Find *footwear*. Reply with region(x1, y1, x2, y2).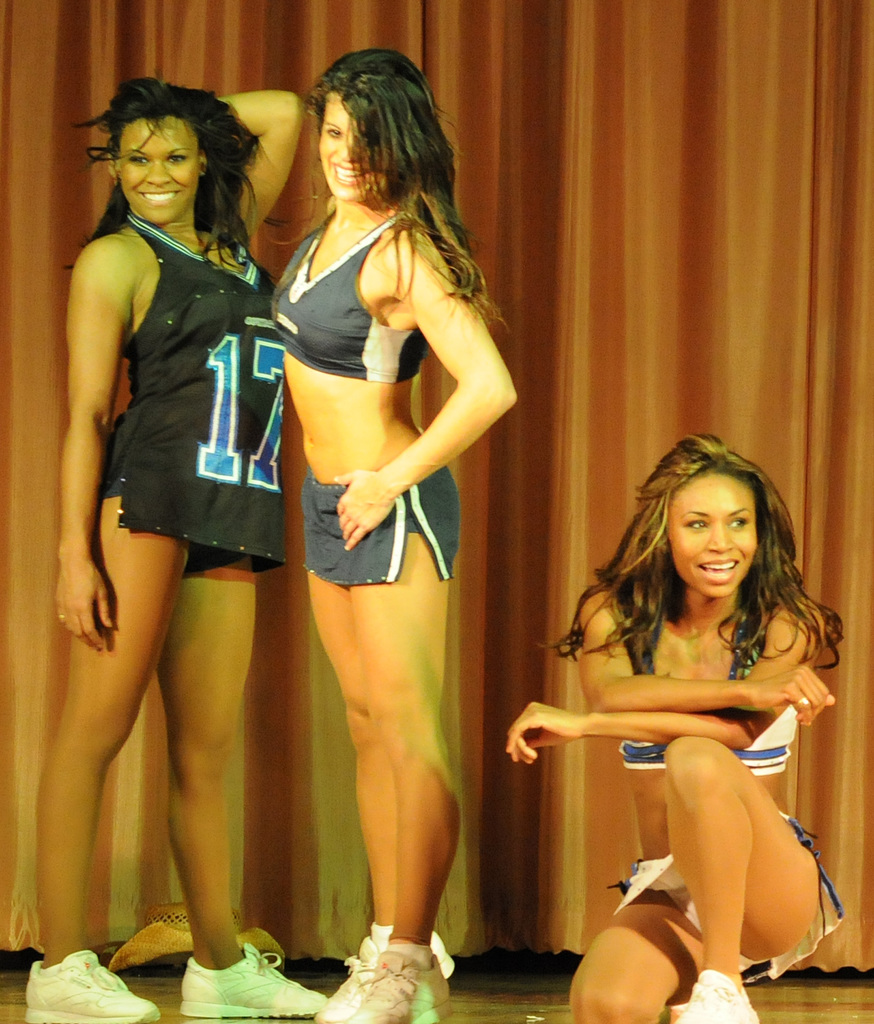
region(24, 950, 160, 1023).
